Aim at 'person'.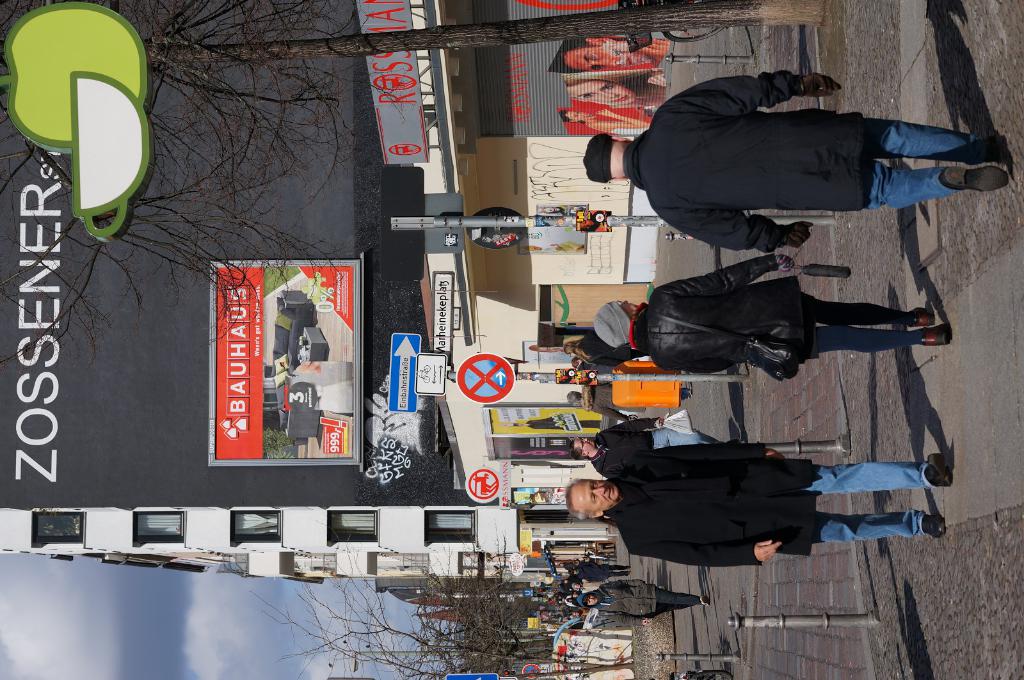
Aimed at box=[563, 67, 669, 102].
